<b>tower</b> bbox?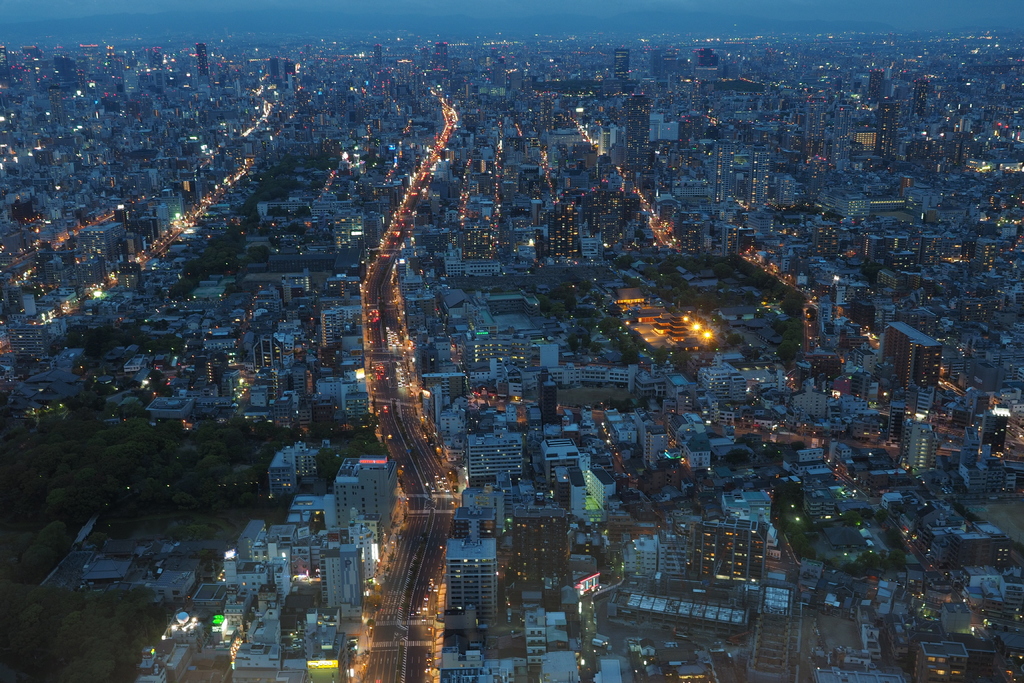
56/56/79/86
